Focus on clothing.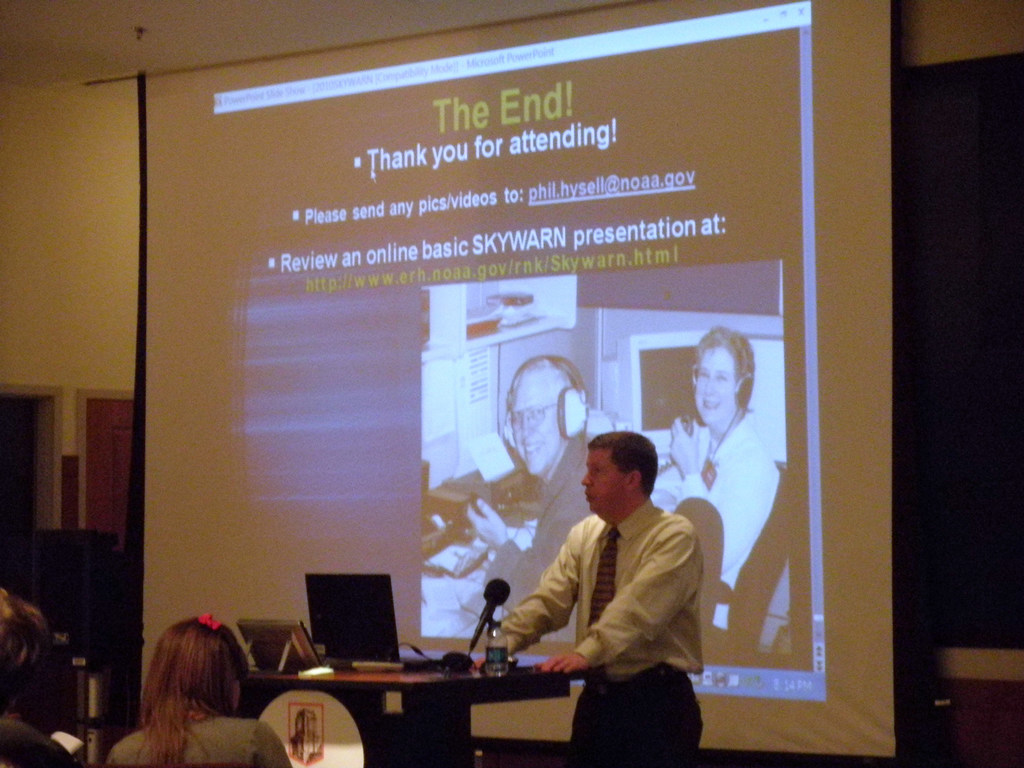
Focused at 655/404/790/653.
